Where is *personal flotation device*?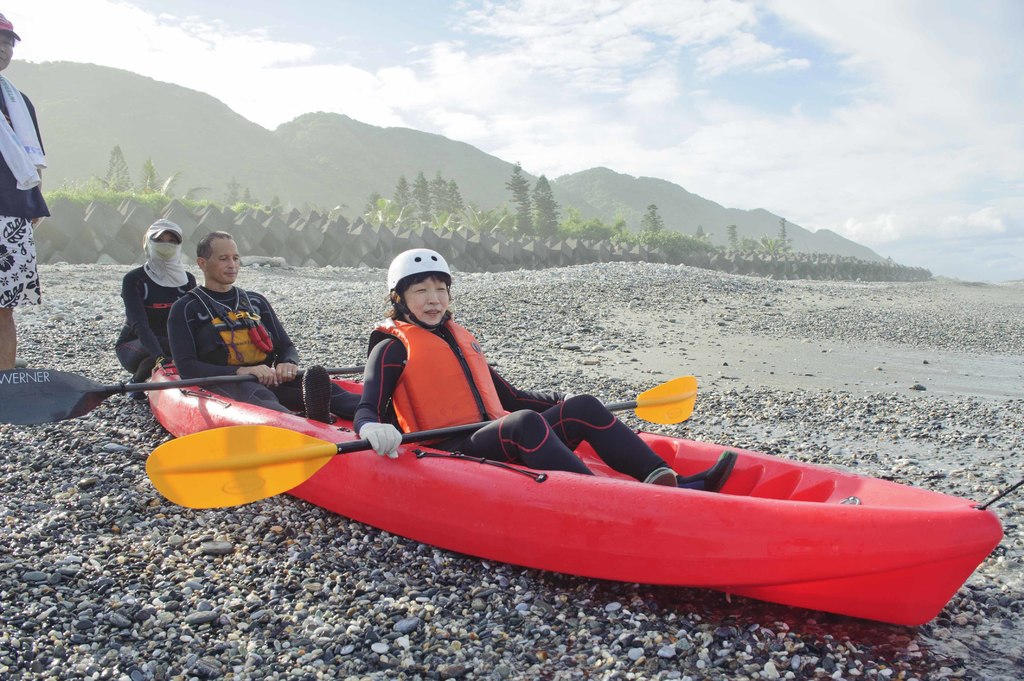
bbox=(184, 270, 285, 399).
